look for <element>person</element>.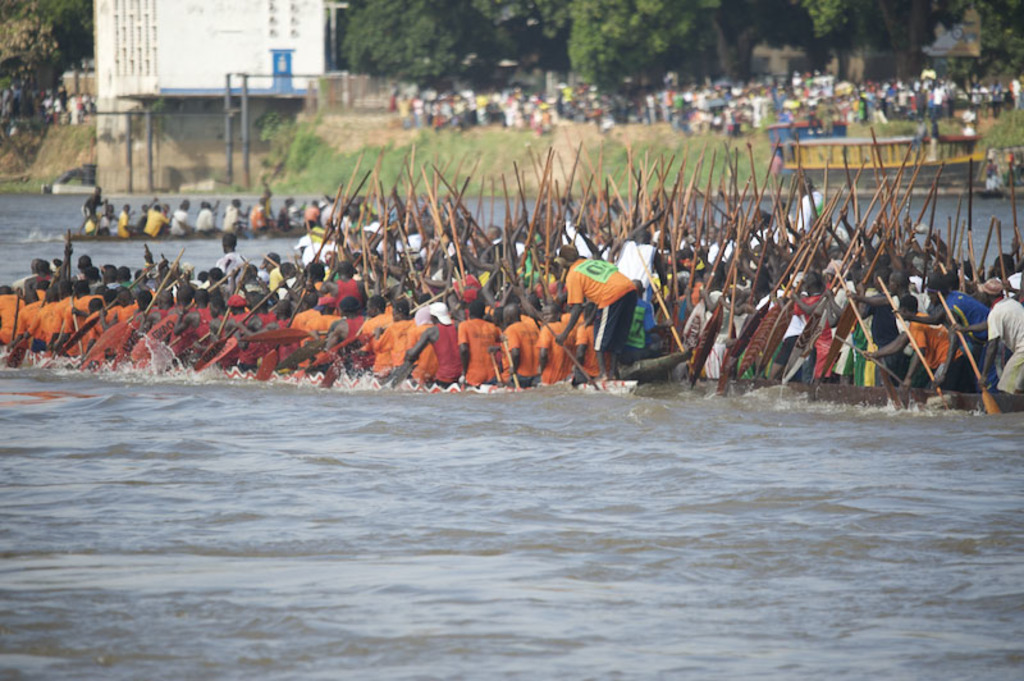
Found: <box>0,280,22,352</box>.
